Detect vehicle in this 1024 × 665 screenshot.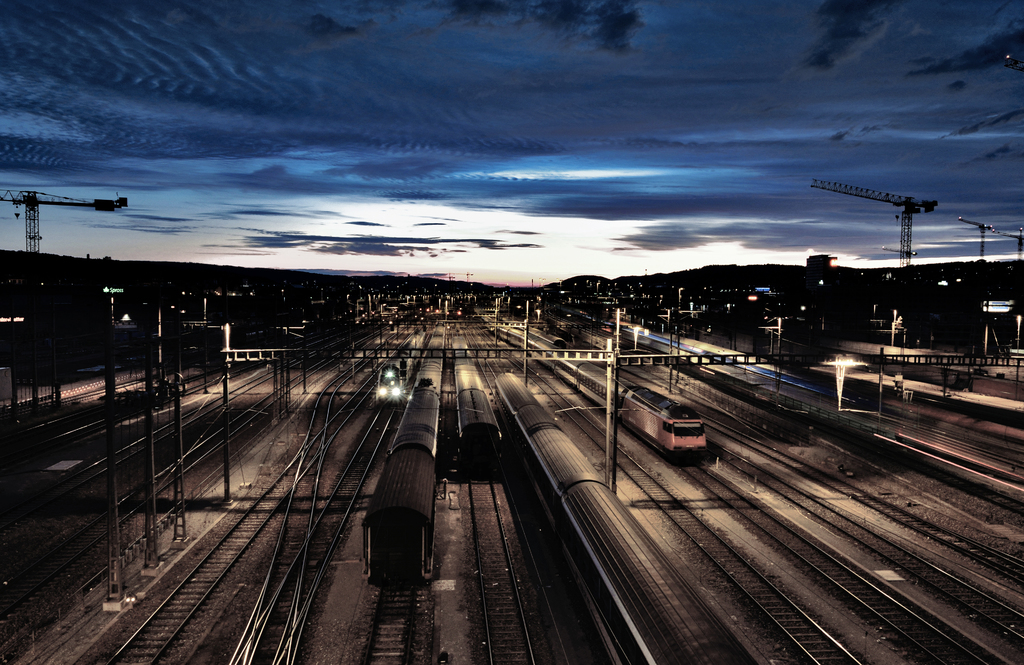
Detection: box=[493, 373, 763, 664].
